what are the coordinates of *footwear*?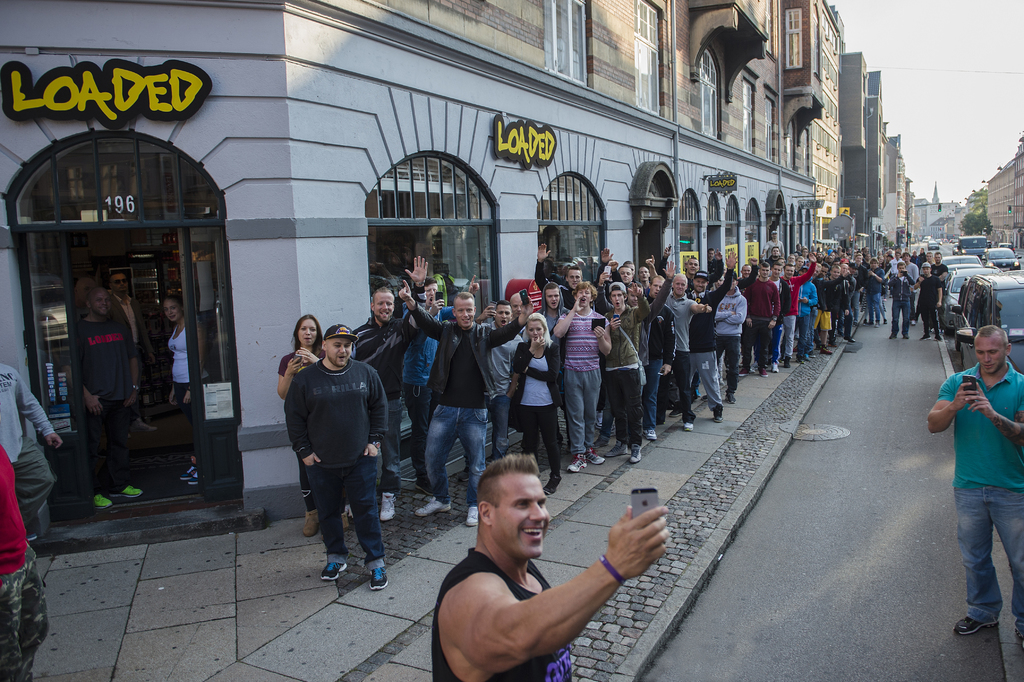
locate(774, 354, 781, 375).
